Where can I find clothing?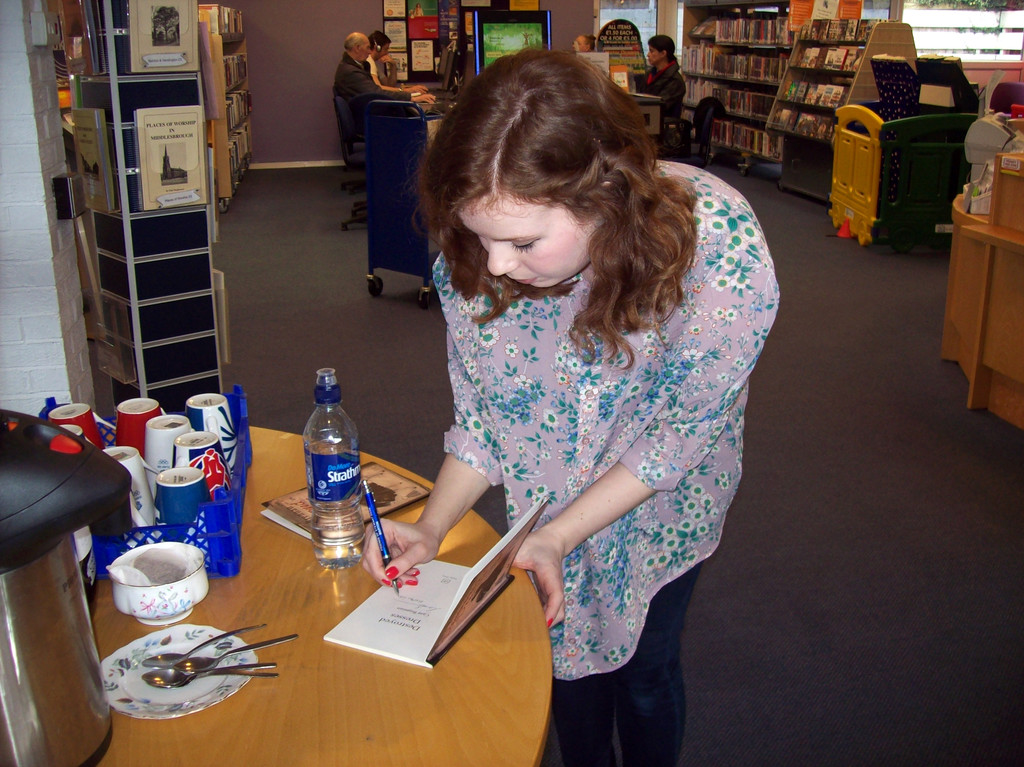
You can find it at select_region(634, 58, 683, 143).
